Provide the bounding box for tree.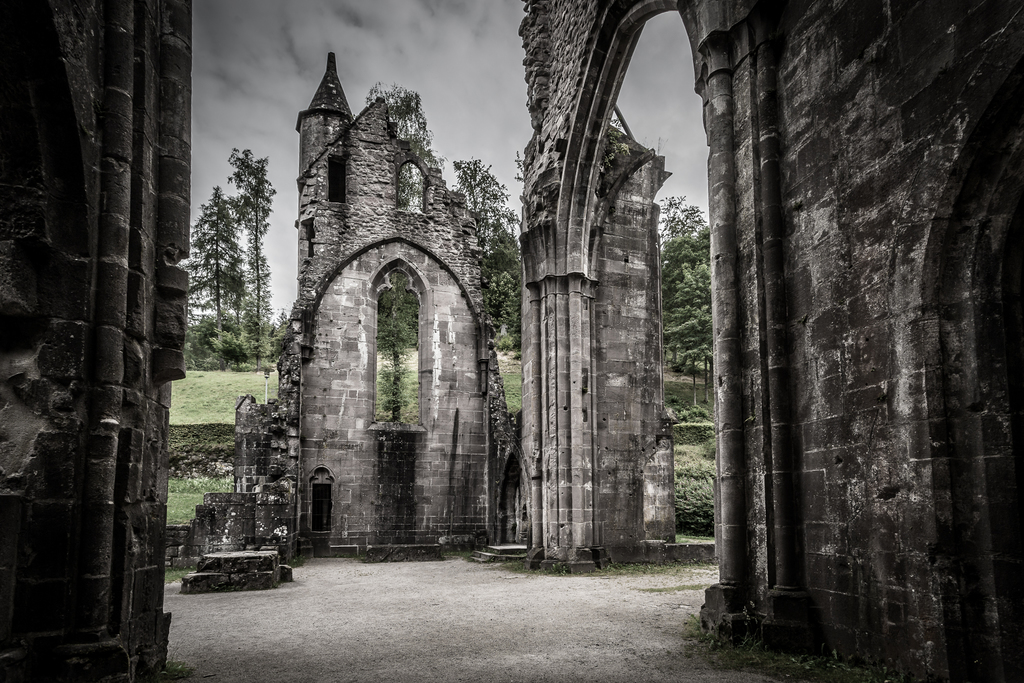
[left=436, top=152, right=536, bottom=363].
